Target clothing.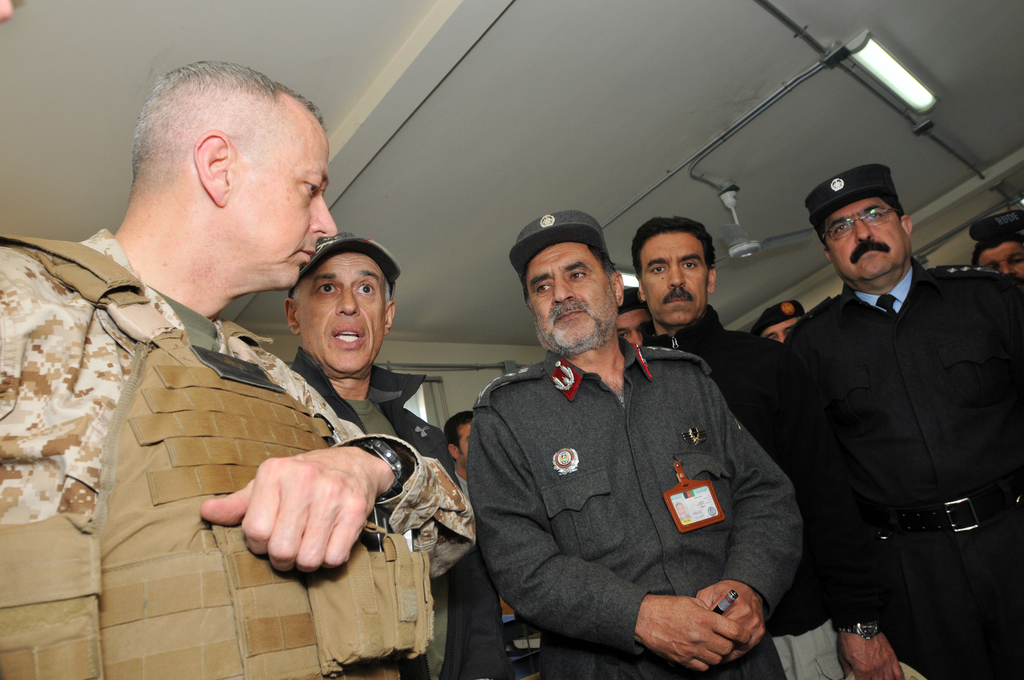
Target region: (x1=790, y1=252, x2=1009, y2=679).
